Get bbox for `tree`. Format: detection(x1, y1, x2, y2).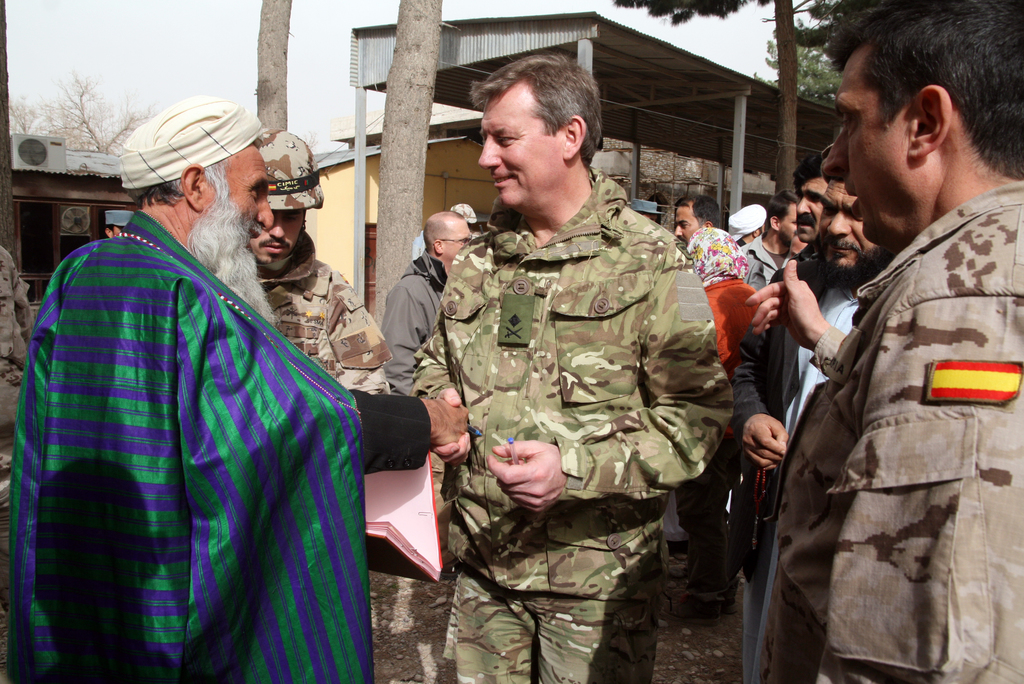
detection(742, 0, 854, 107).
